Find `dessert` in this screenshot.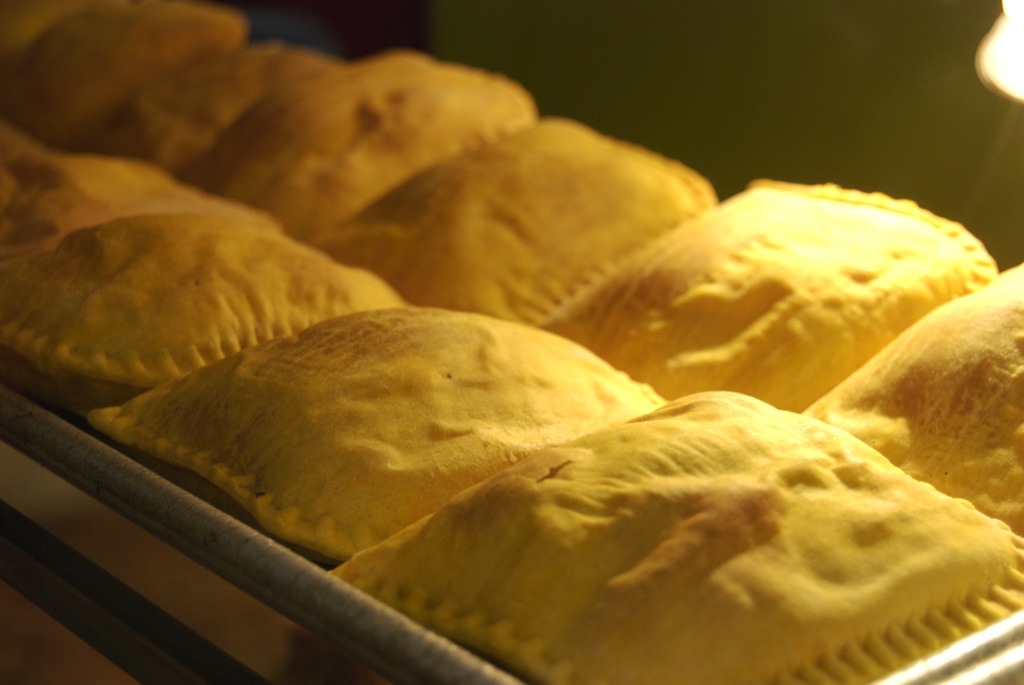
The bounding box for `dessert` is x1=331 y1=392 x2=1023 y2=684.
